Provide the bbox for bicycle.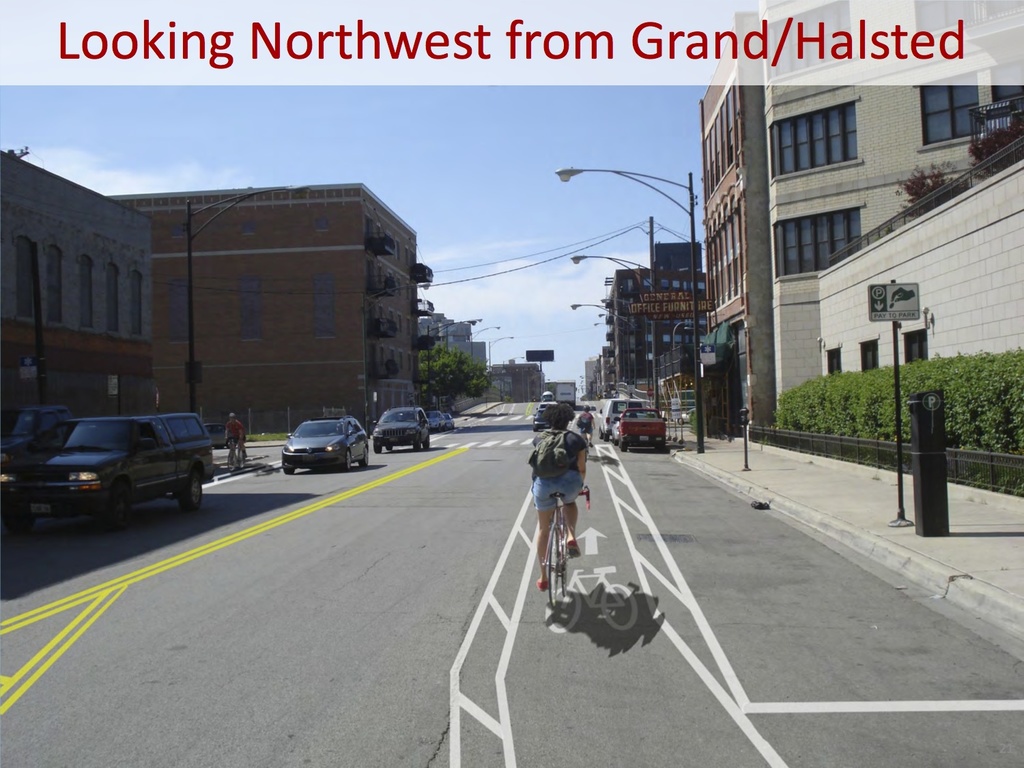
box(225, 436, 257, 476).
